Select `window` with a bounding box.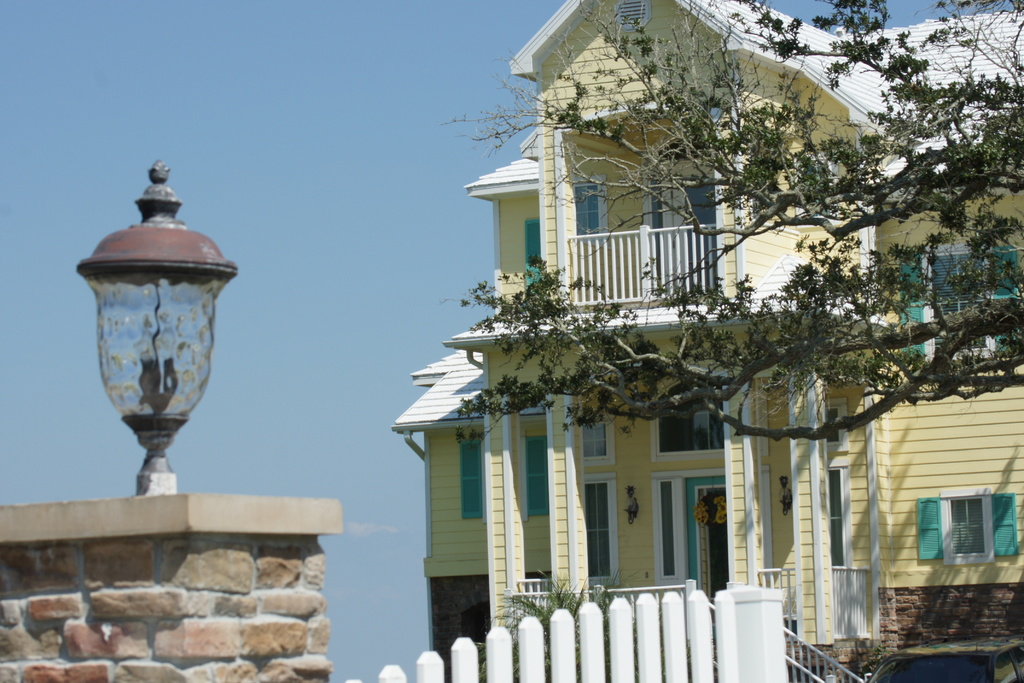
select_region(922, 236, 997, 362).
